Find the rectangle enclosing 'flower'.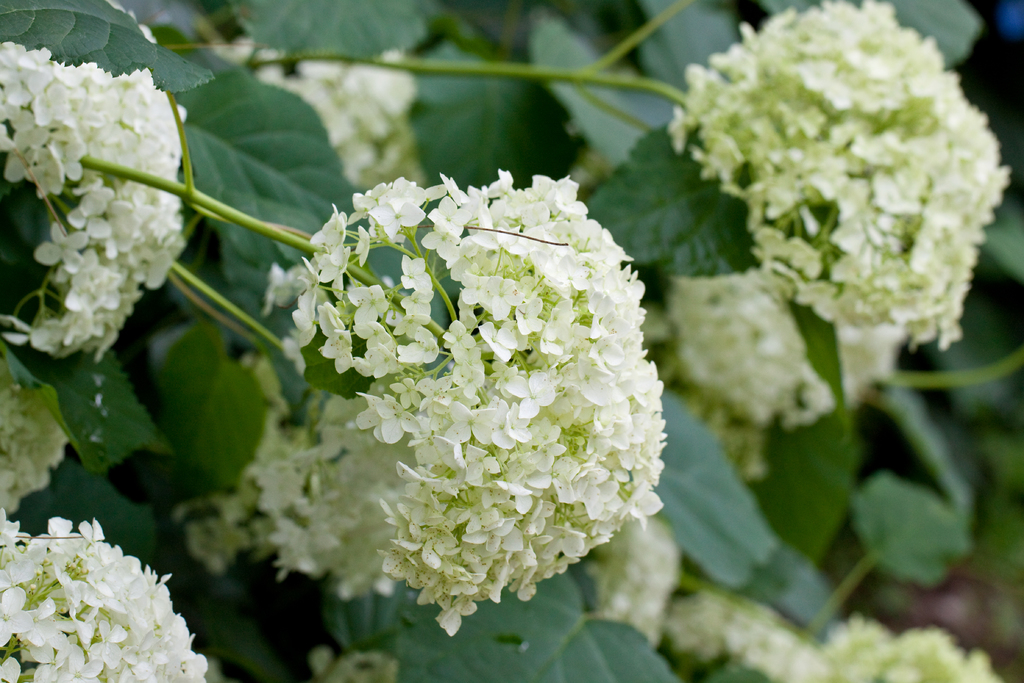
region(262, 108, 667, 662).
